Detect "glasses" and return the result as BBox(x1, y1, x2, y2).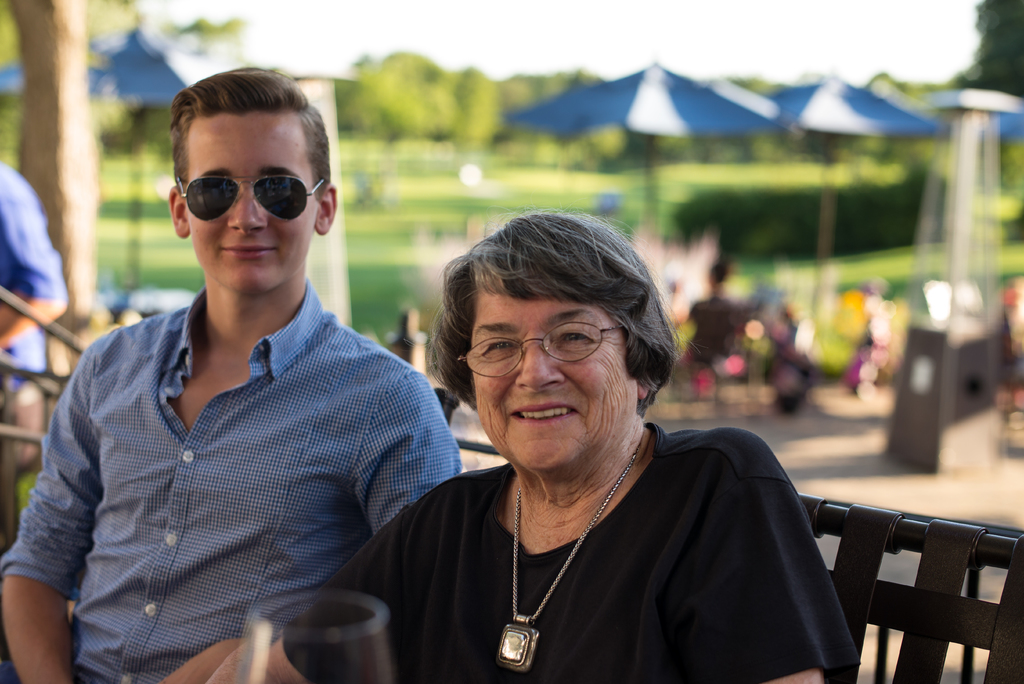
BBox(172, 171, 324, 222).
